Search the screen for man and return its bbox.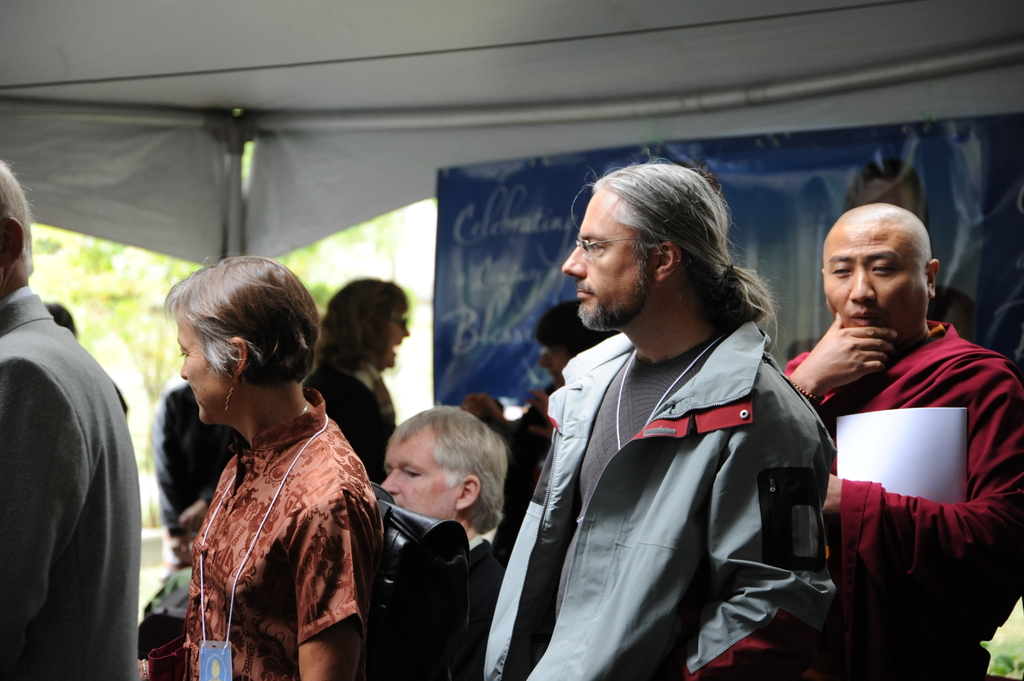
Found: BBox(378, 406, 516, 675).
